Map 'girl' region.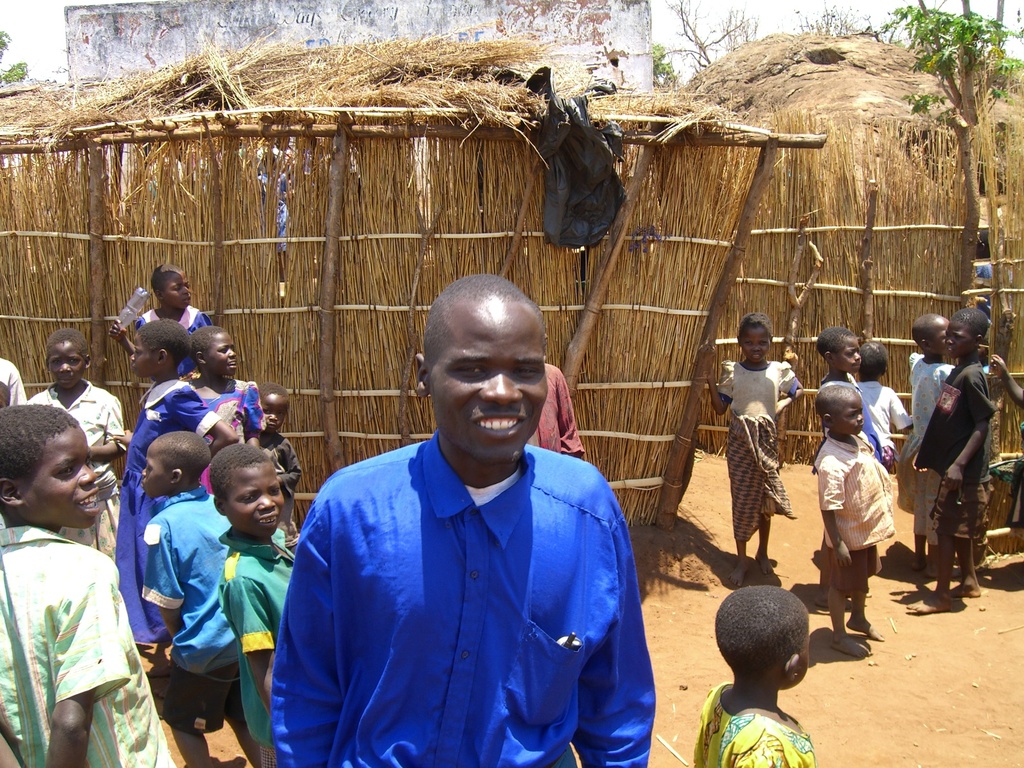
Mapped to <box>193,327,270,450</box>.
